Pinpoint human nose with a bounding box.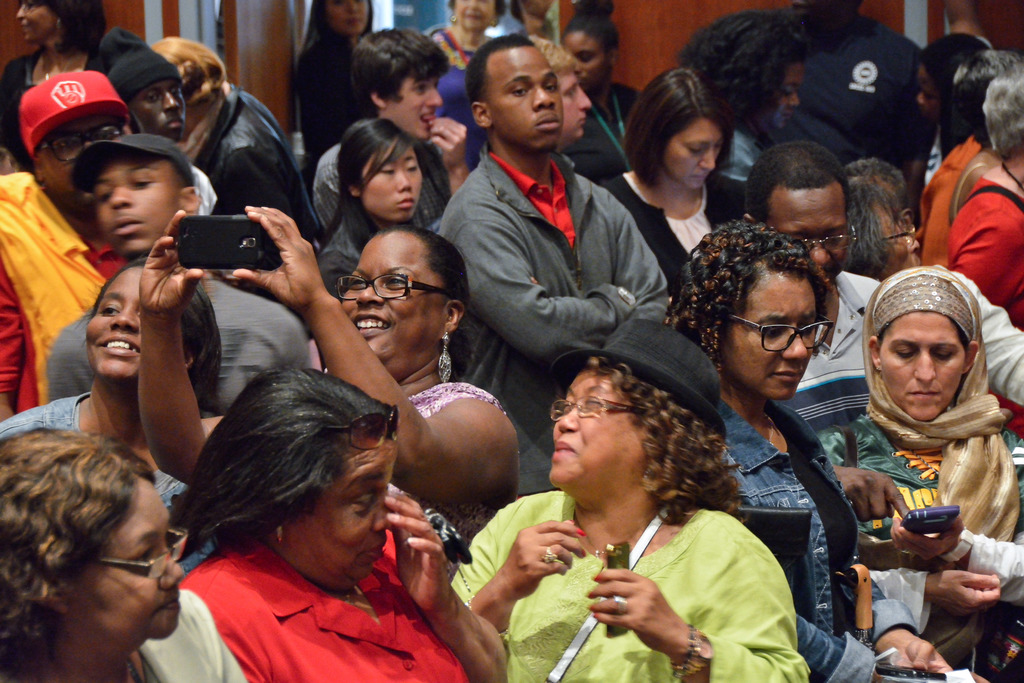
{"x1": 699, "y1": 148, "x2": 717, "y2": 173}.
